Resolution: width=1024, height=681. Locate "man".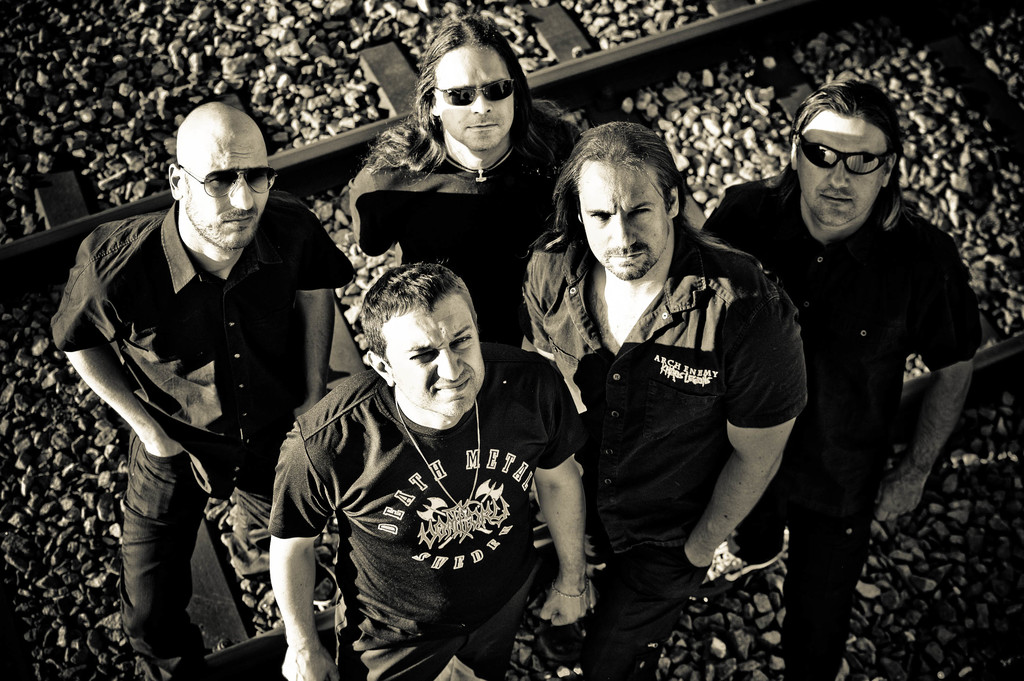
box(504, 113, 804, 680).
